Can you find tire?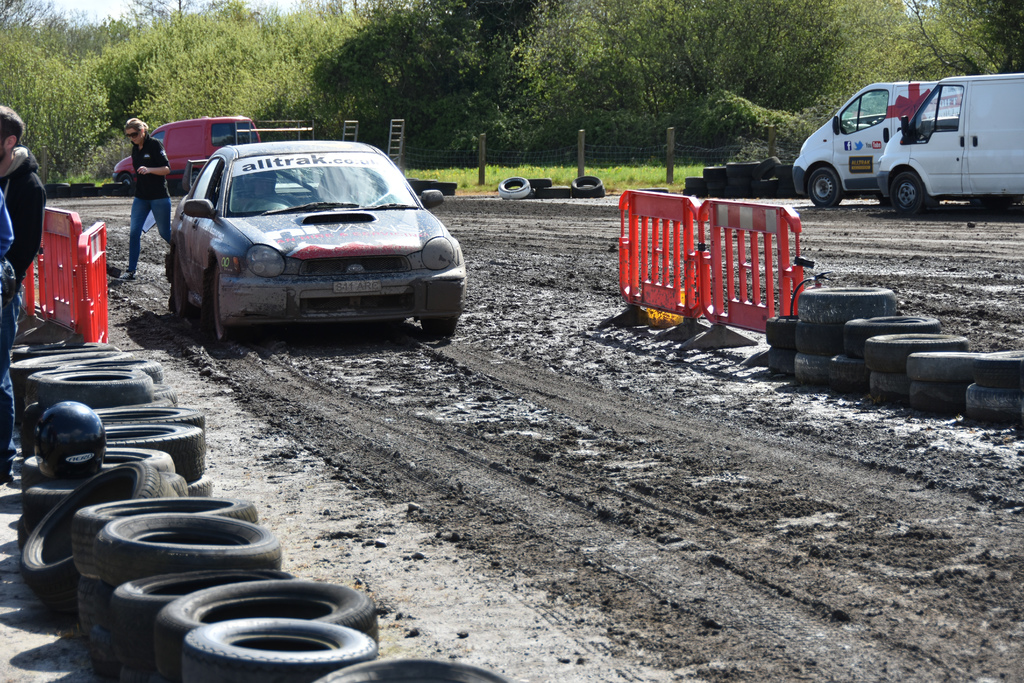
Yes, bounding box: (left=705, top=183, right=728, bottom=192).
